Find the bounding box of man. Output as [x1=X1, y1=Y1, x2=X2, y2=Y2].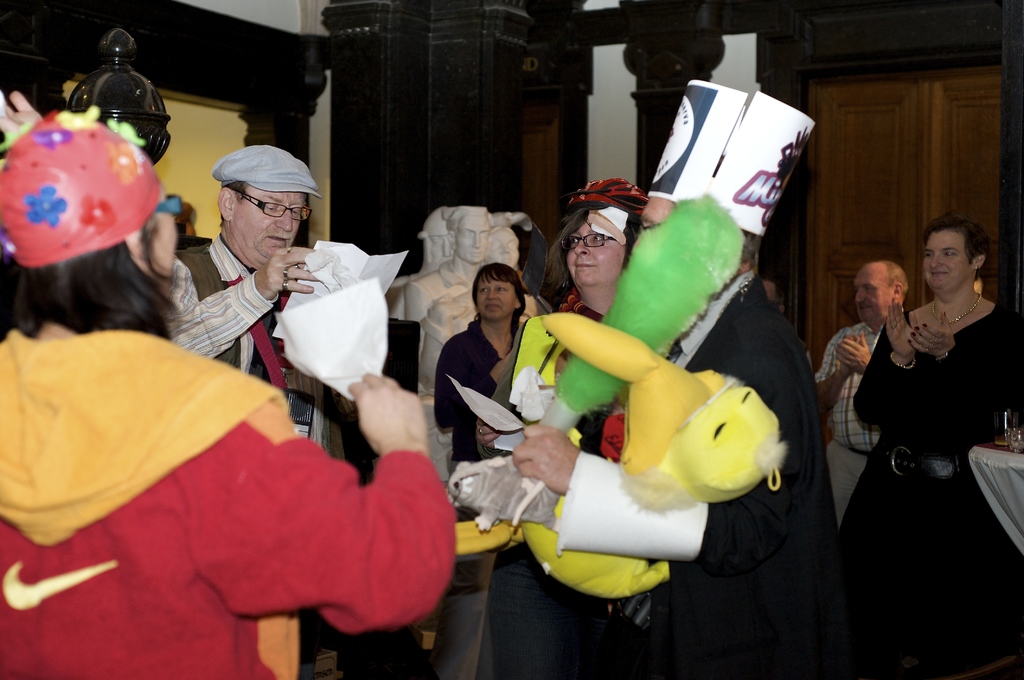
[x1=819, y1=265, x2=918, y2=526].
